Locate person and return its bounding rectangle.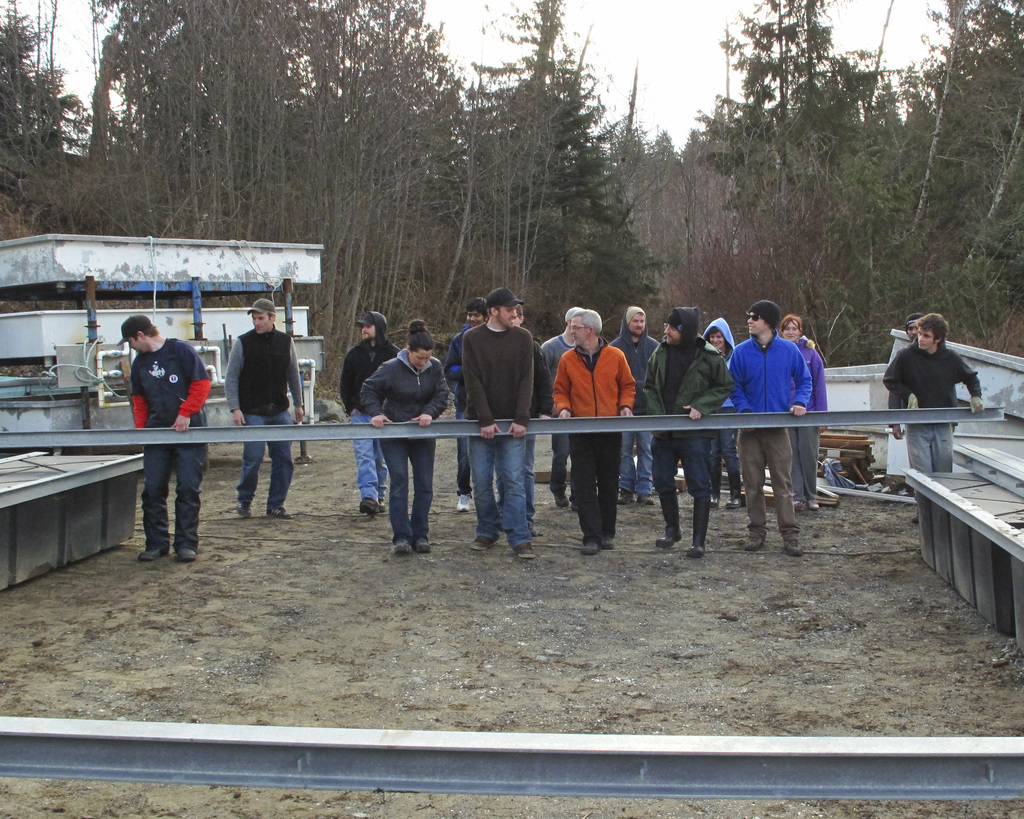
BBox(642, 308, 732, 562).
